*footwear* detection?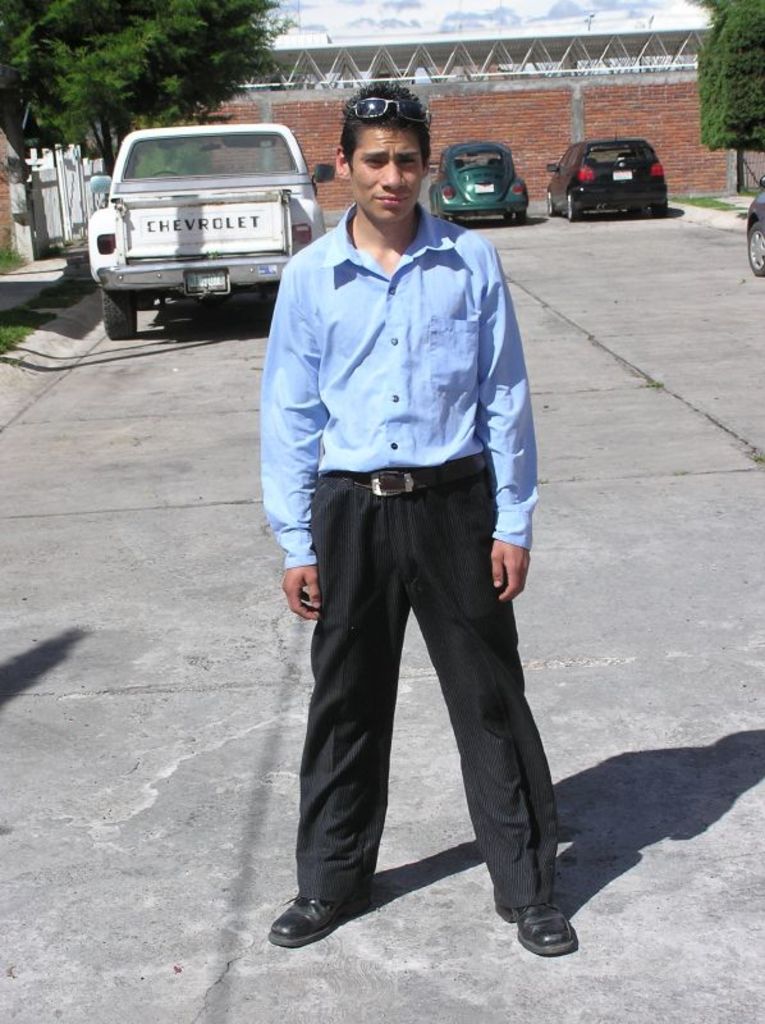
x1=269, y1=892, x2=345, y2=947
